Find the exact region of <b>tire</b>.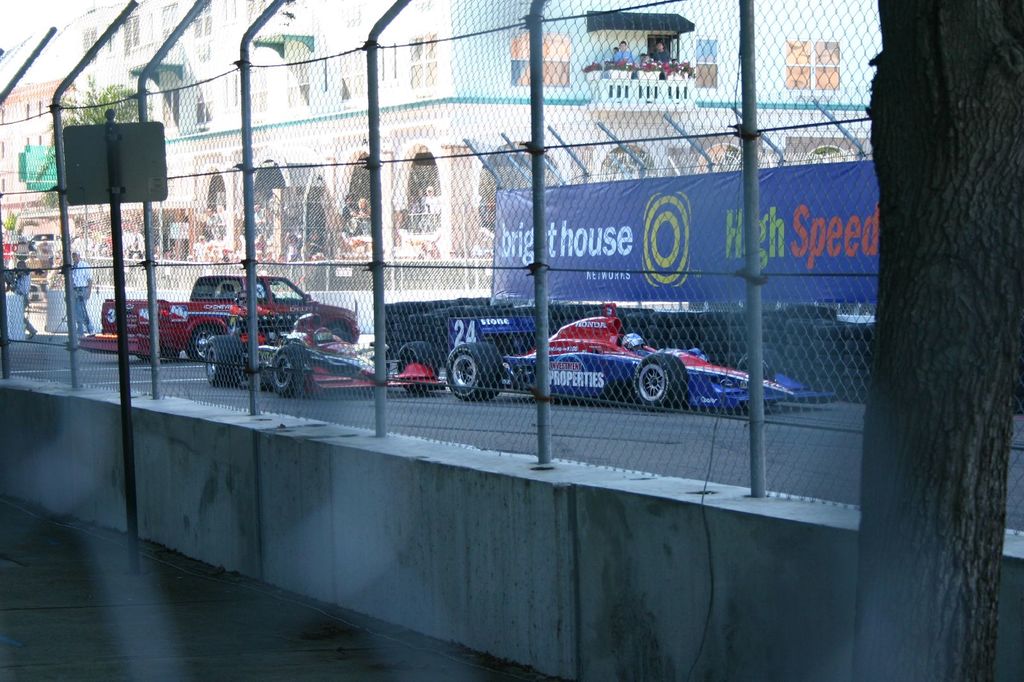
Exact region: bbox=(189, 326, 223, 361).
